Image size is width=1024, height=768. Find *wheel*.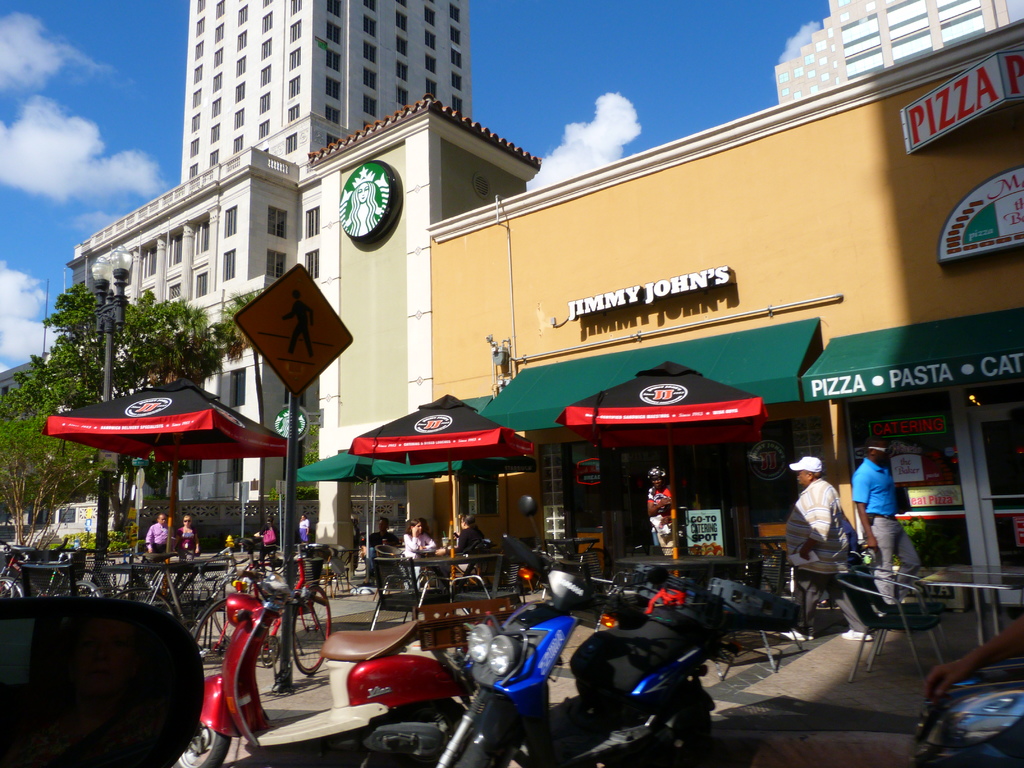
l=0, t=580, r=13, b=596.
